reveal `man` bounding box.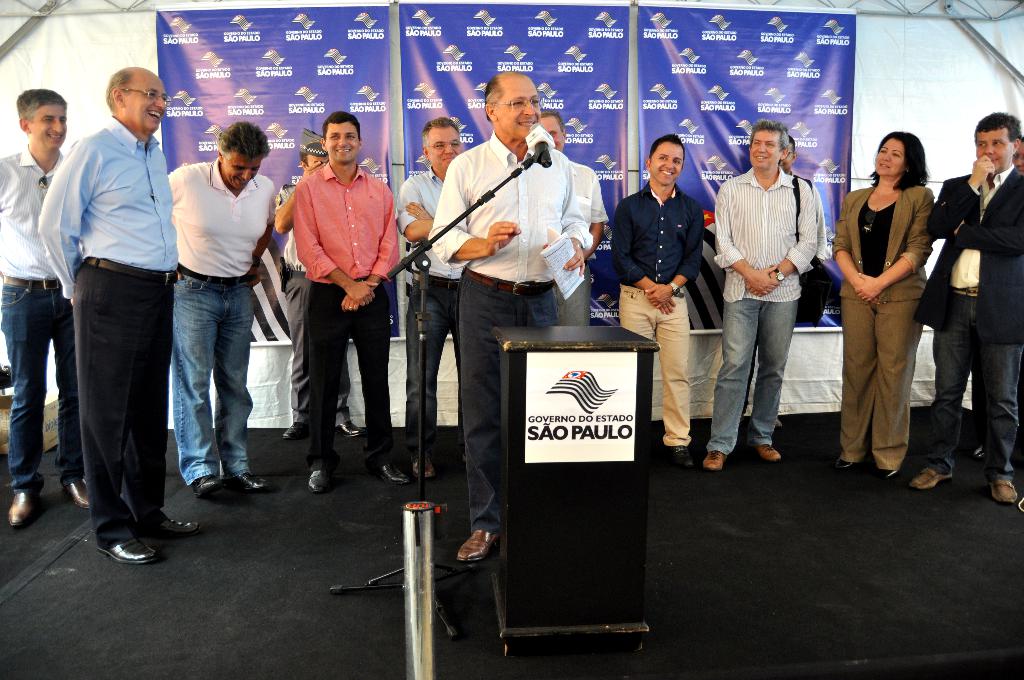
Revealed: rect(911, 108, 1023, 501).
